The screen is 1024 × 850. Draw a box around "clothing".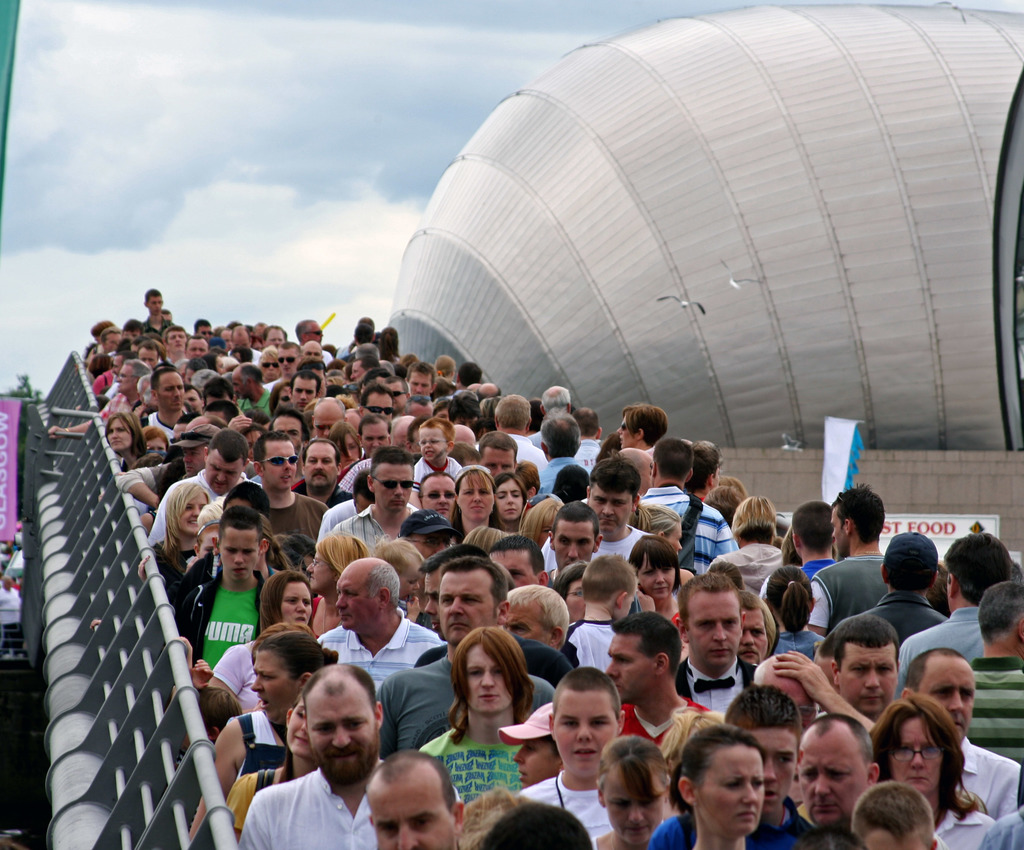
{"x1": 673, "y1": 649, "x2": 760, "y2": 725}.
